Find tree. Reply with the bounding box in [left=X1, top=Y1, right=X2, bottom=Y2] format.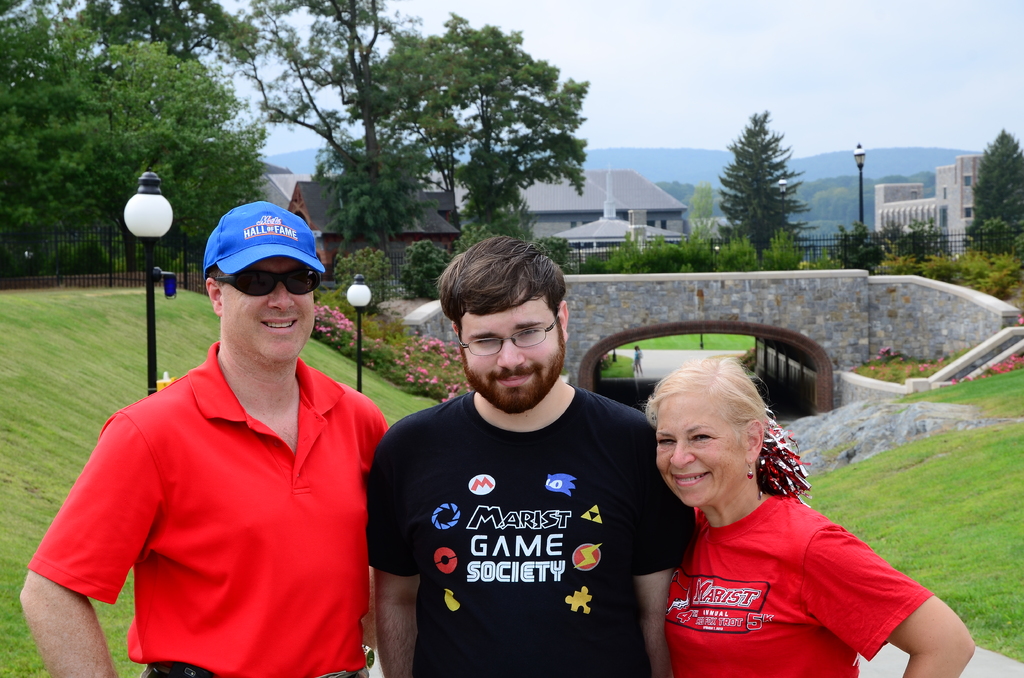
[left=829, top=225, right=939, bottom=278].
